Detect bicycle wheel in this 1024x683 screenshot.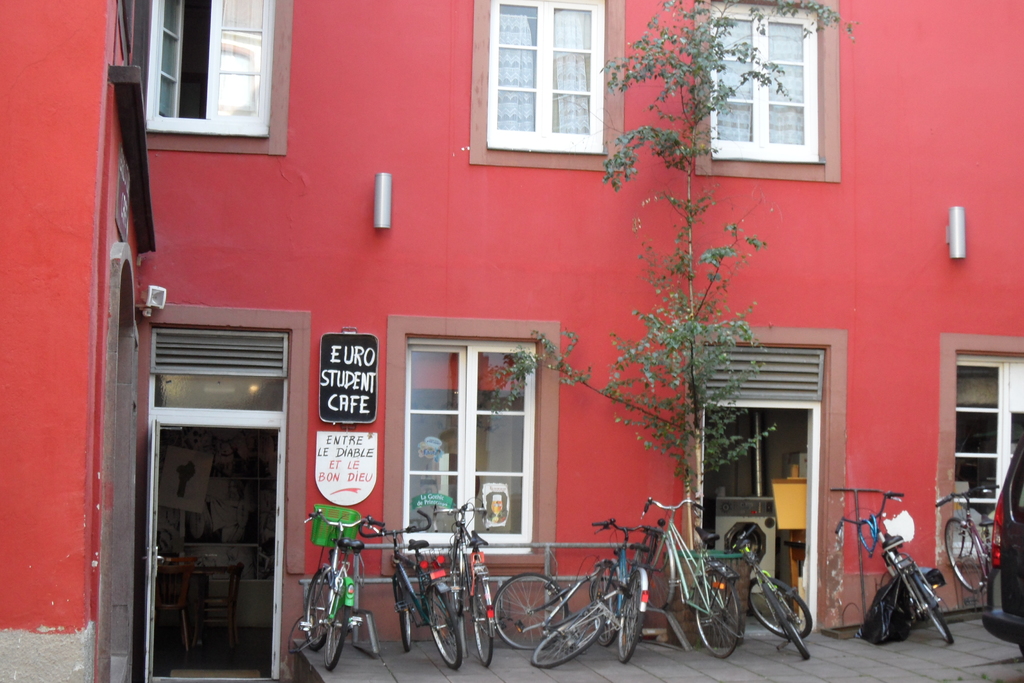
Detection: (638,531,675,618).
